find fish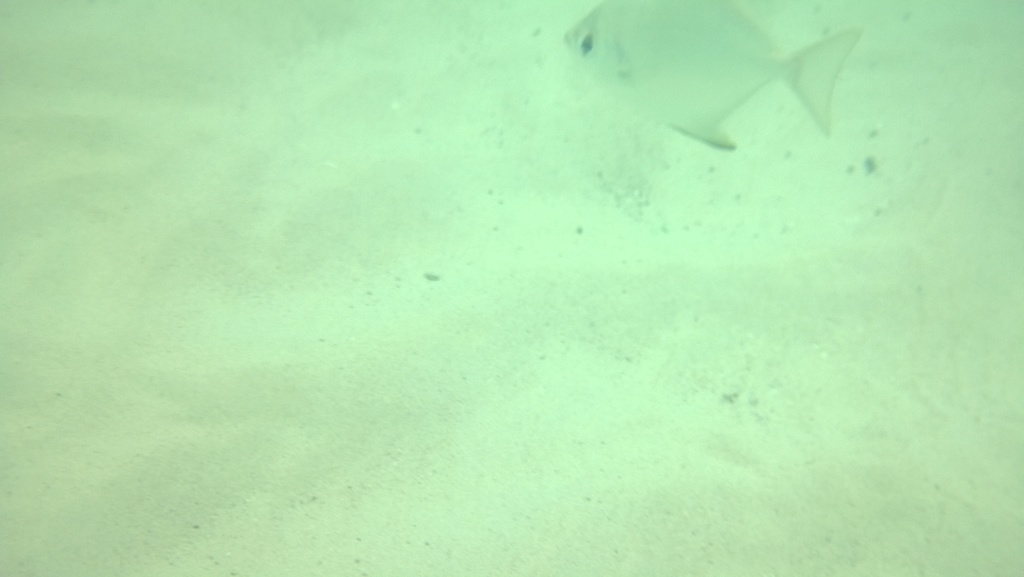
region(556, 0, 858, 147)
